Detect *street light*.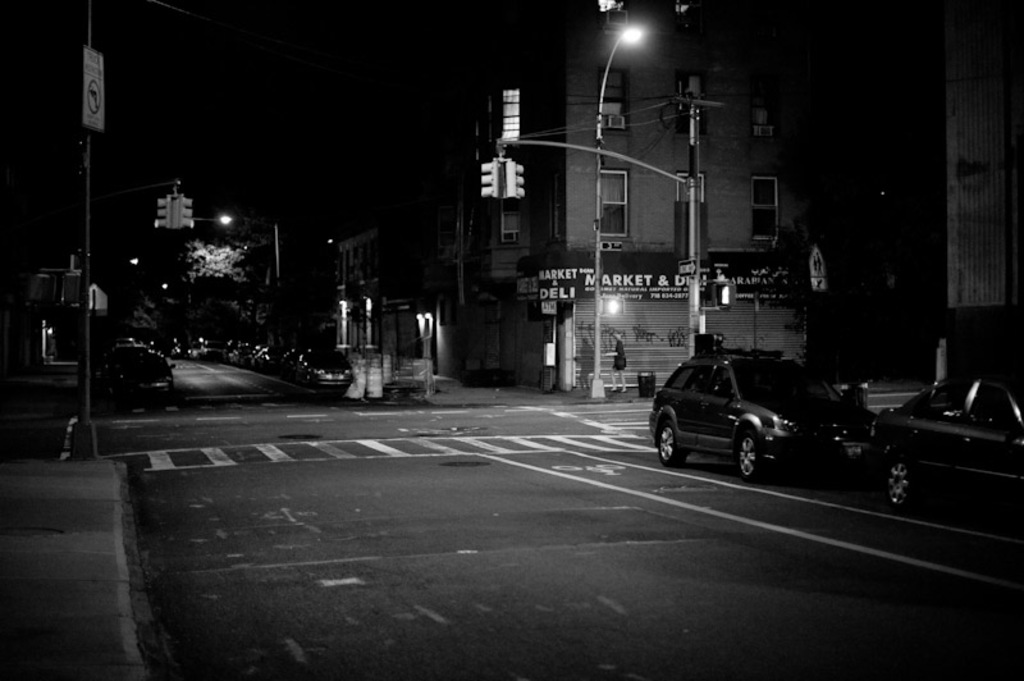
Detected at [x1=220, y1=214, x2=289, y2=289].
